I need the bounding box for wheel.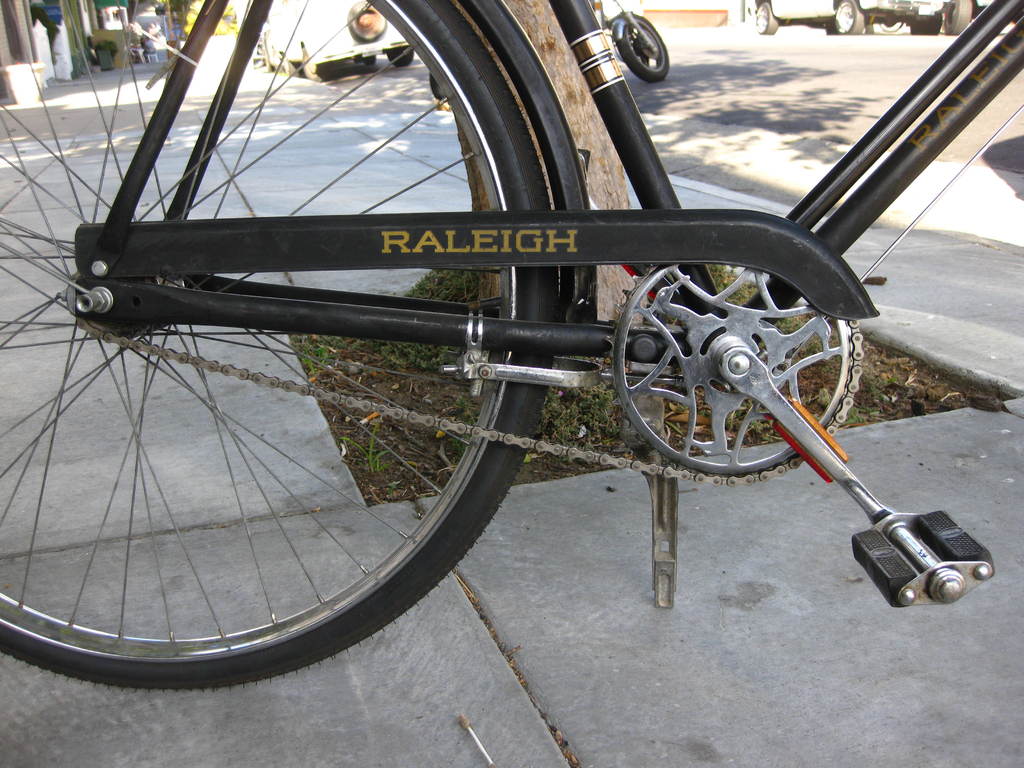
Here it is: x1=833 y1=0 x2=872 y2=33.
